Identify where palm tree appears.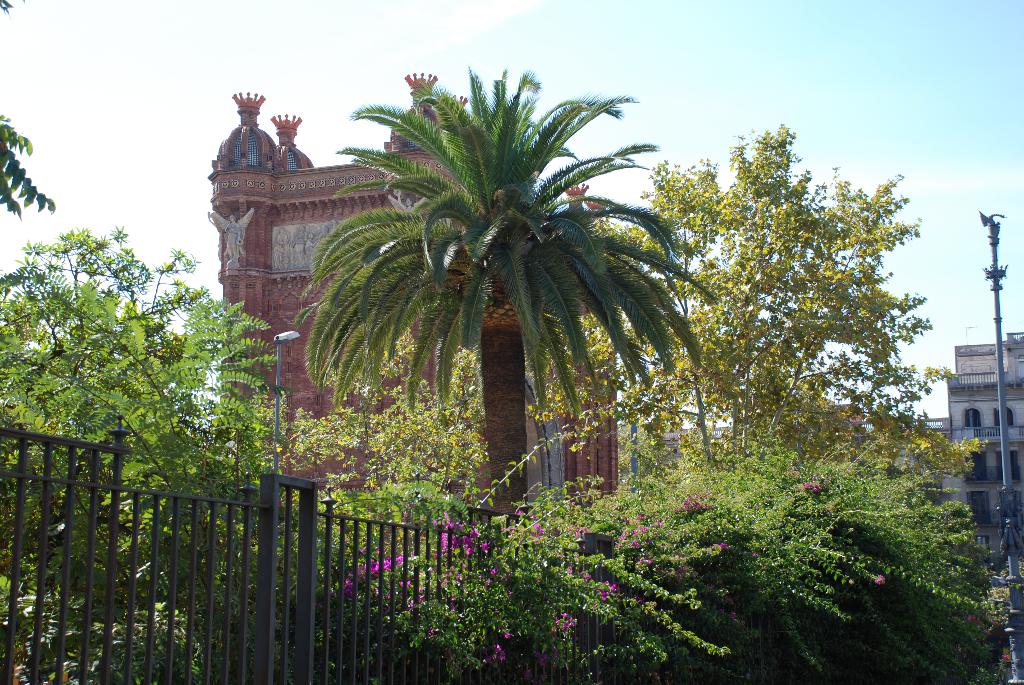
Appears at (335, 101, 644, 546).
